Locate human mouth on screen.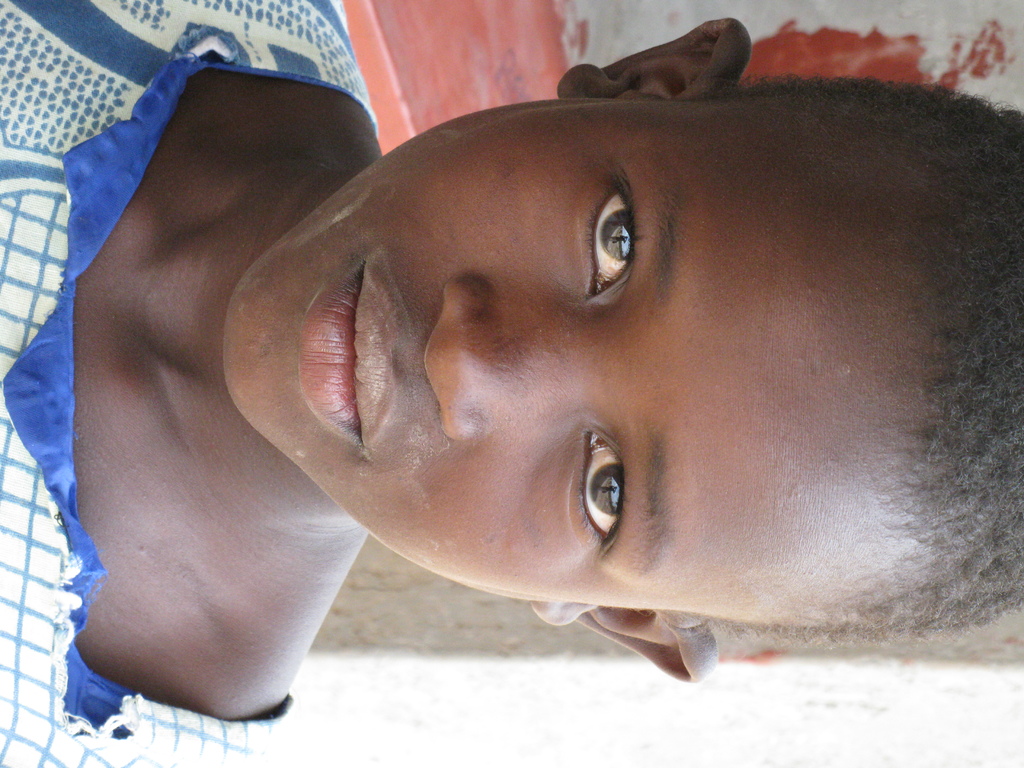
On screen at box=[296, 251, 398, 459].
